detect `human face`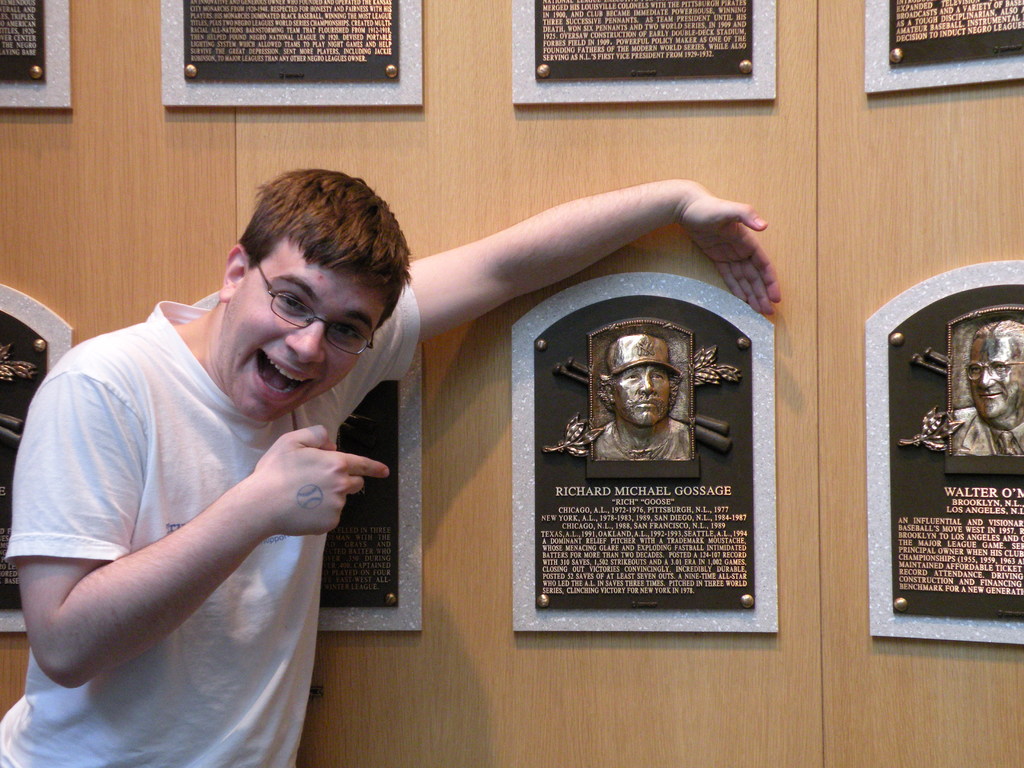
x1=227 y1=246 x2=387 y2=421
